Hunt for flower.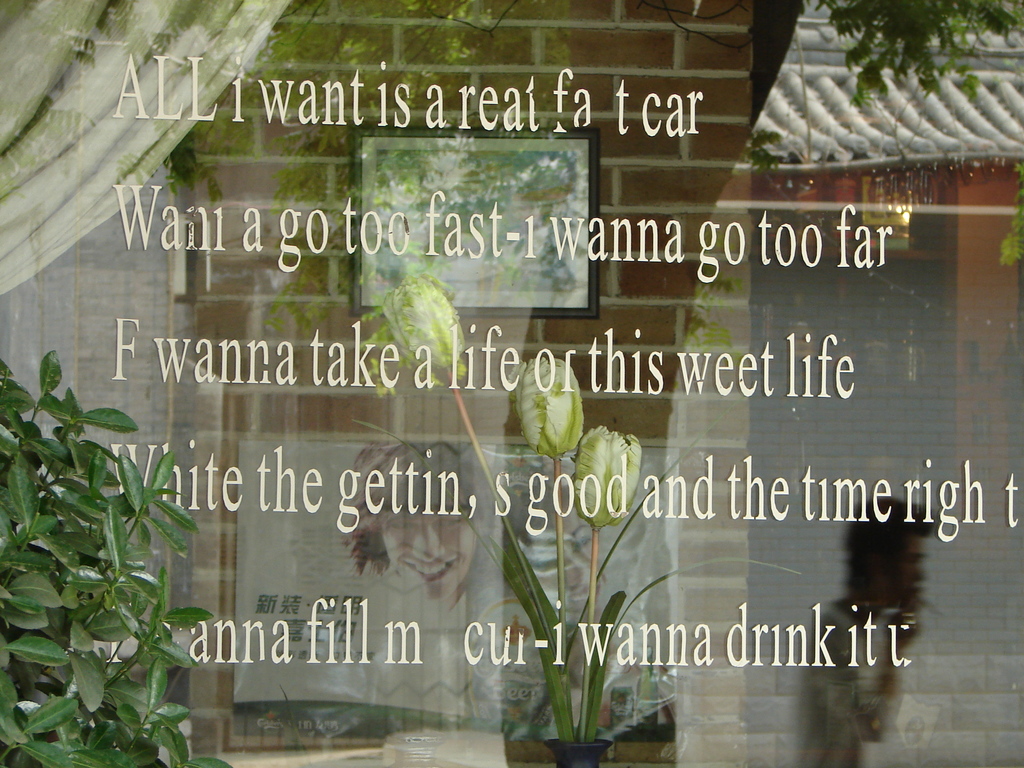
Hunted down at crop(376, 265, 465, 379).
